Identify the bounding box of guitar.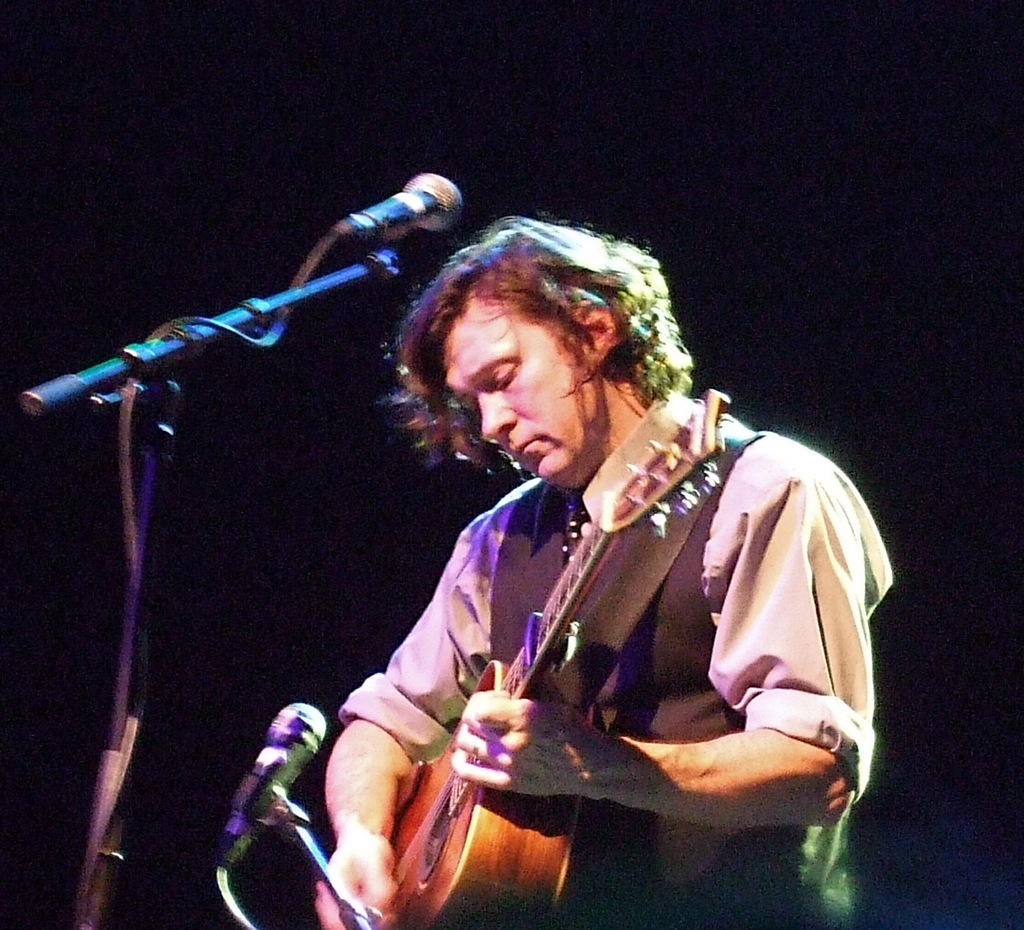
crop(390, 381, 730, 929).
